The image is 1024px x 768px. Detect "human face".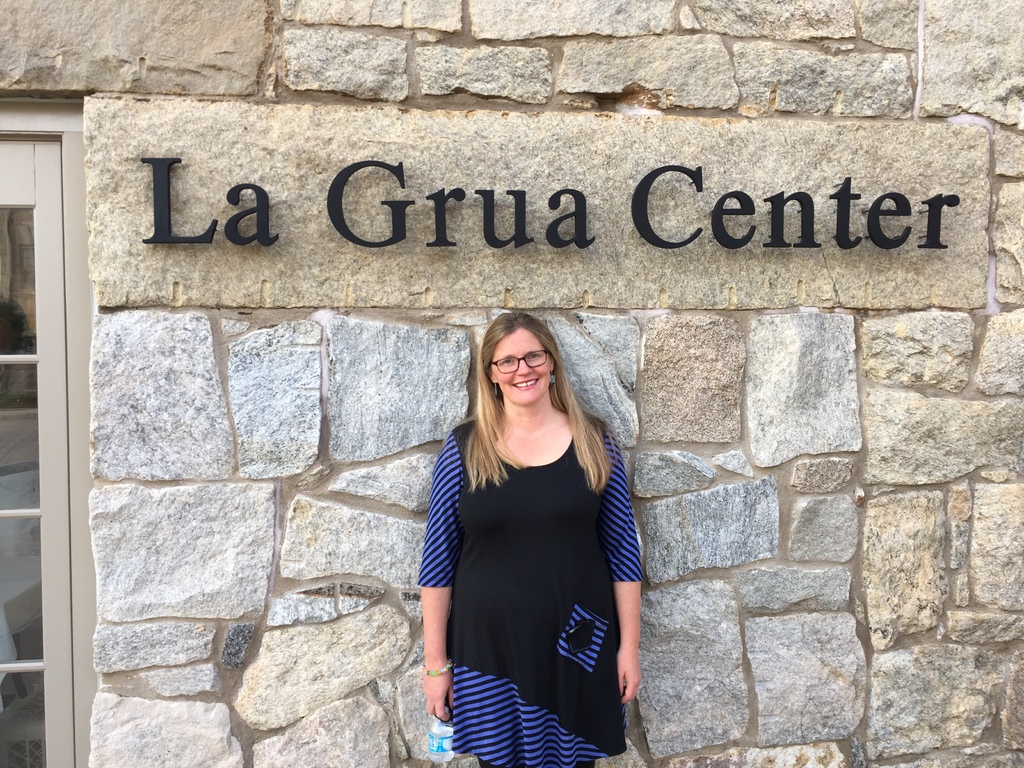
Detection: {"left": 491, "top": 329, "right": 552, "bottom": 404}.
